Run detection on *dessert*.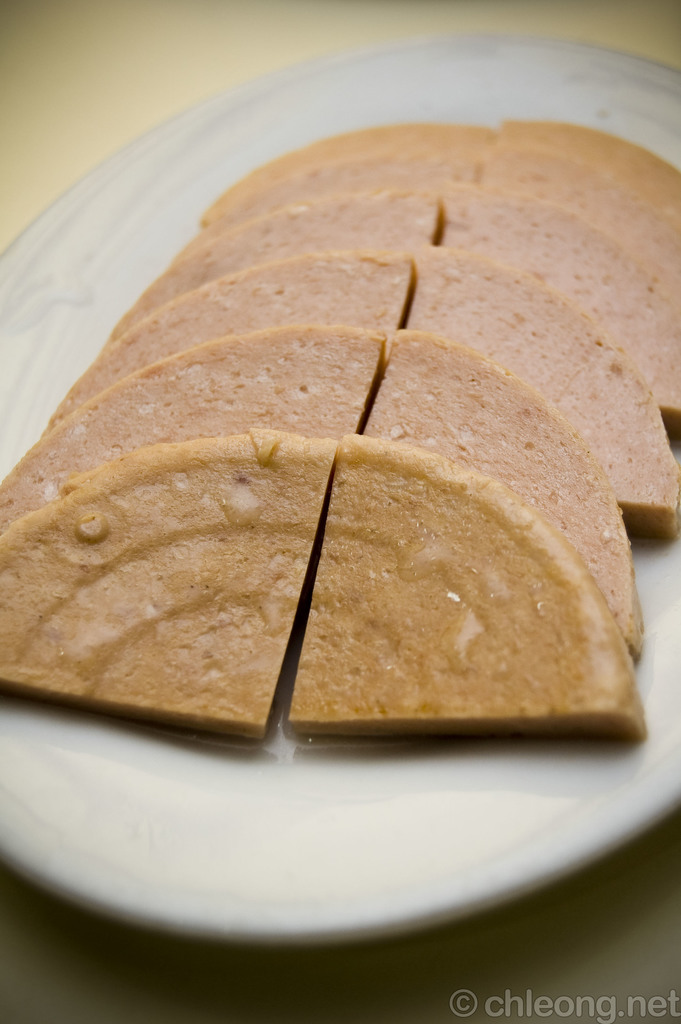
Result: locate(357, 330, 649, 660).
